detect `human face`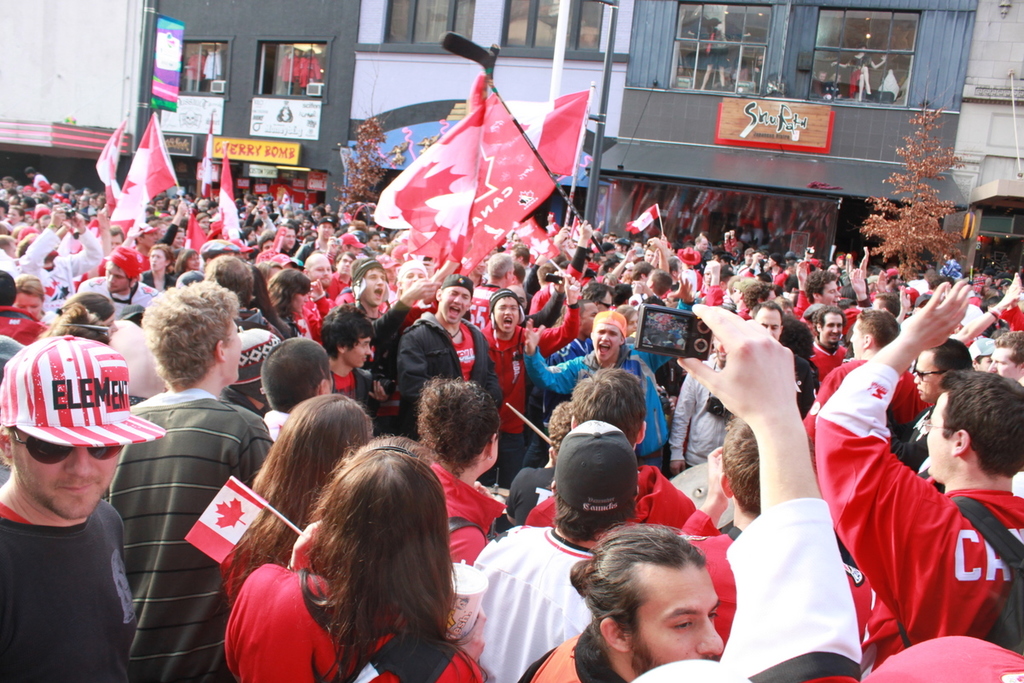
Rect(290, 291, 312, 312)
